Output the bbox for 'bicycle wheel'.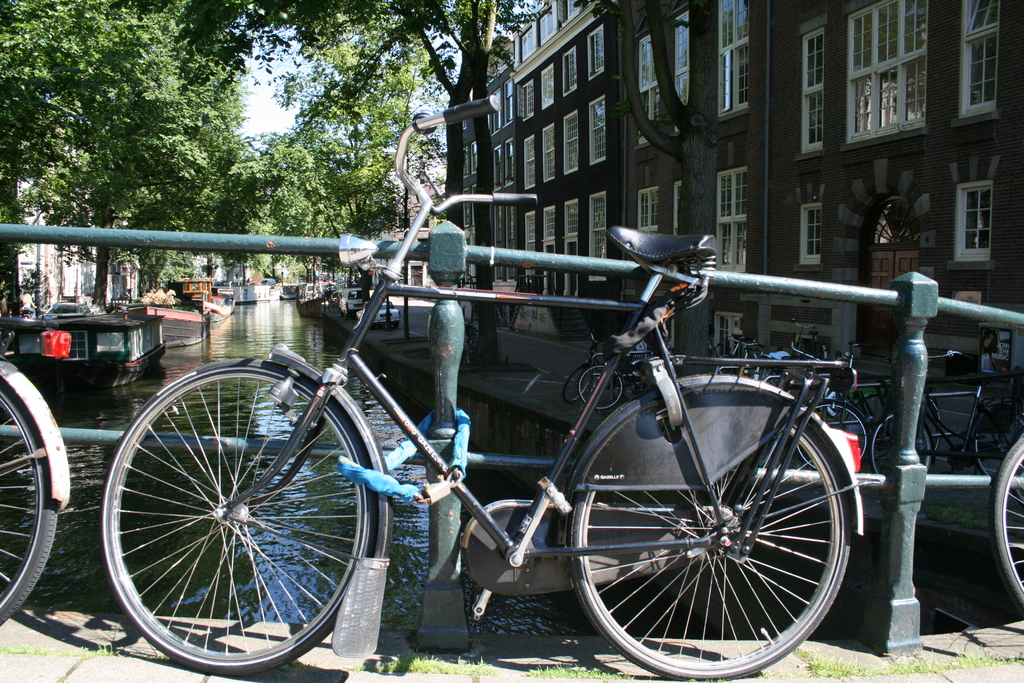
rect(798, 397, 869, 479).
